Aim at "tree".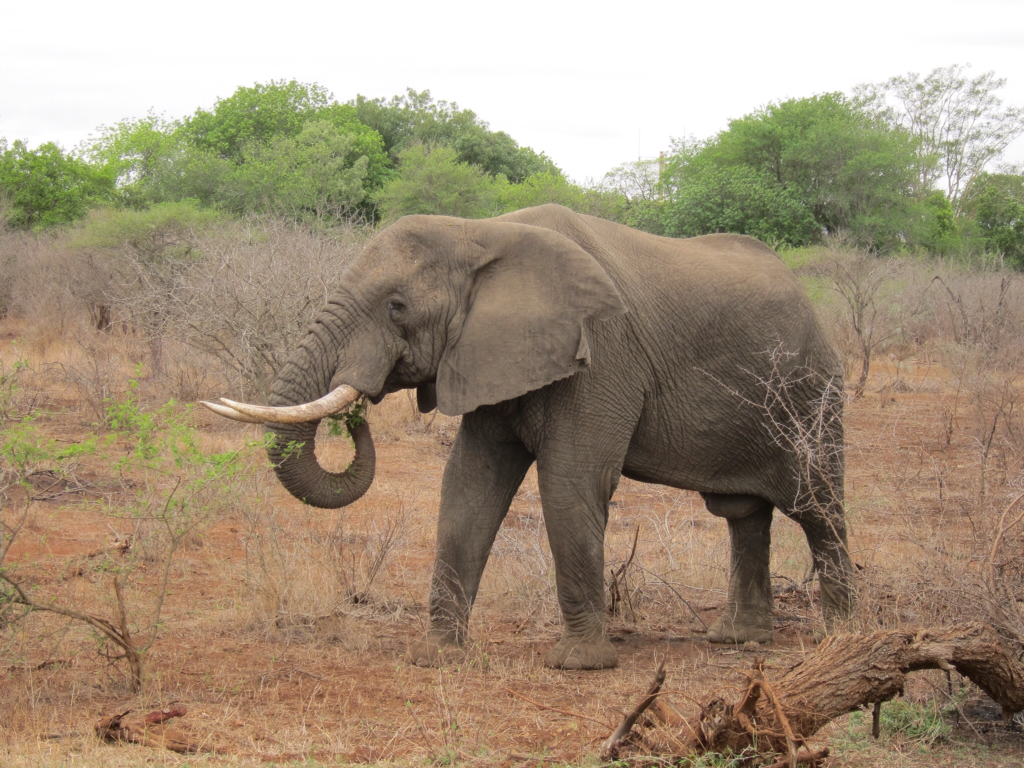
Aimed at [126, 138, 241, 210].
